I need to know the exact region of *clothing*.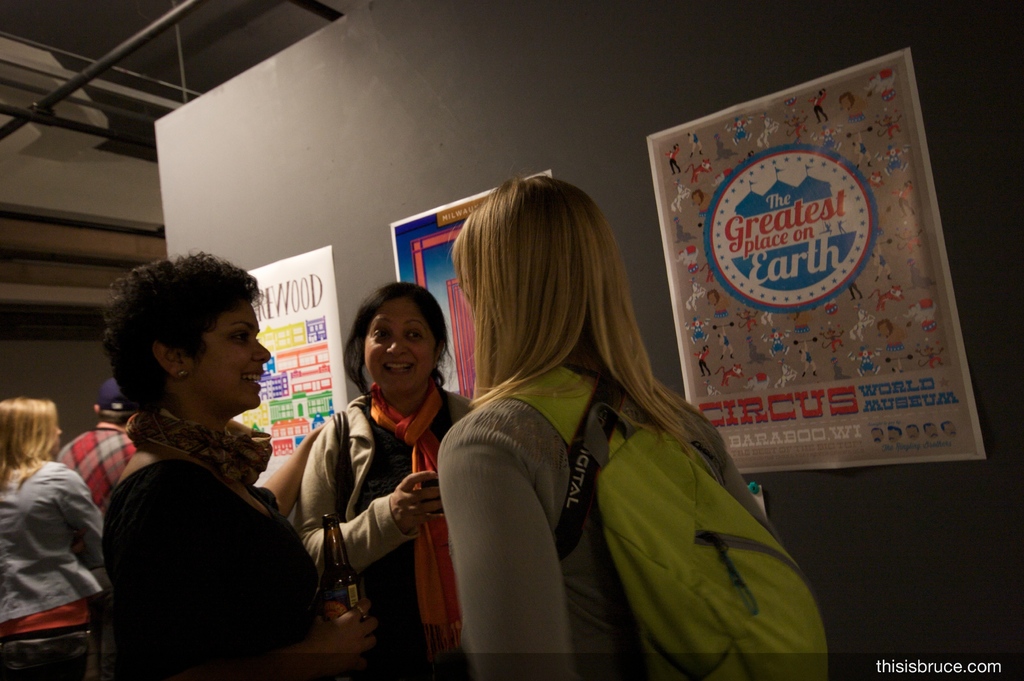
Region: x1=97 y1=368 x2=310 y2=659.
